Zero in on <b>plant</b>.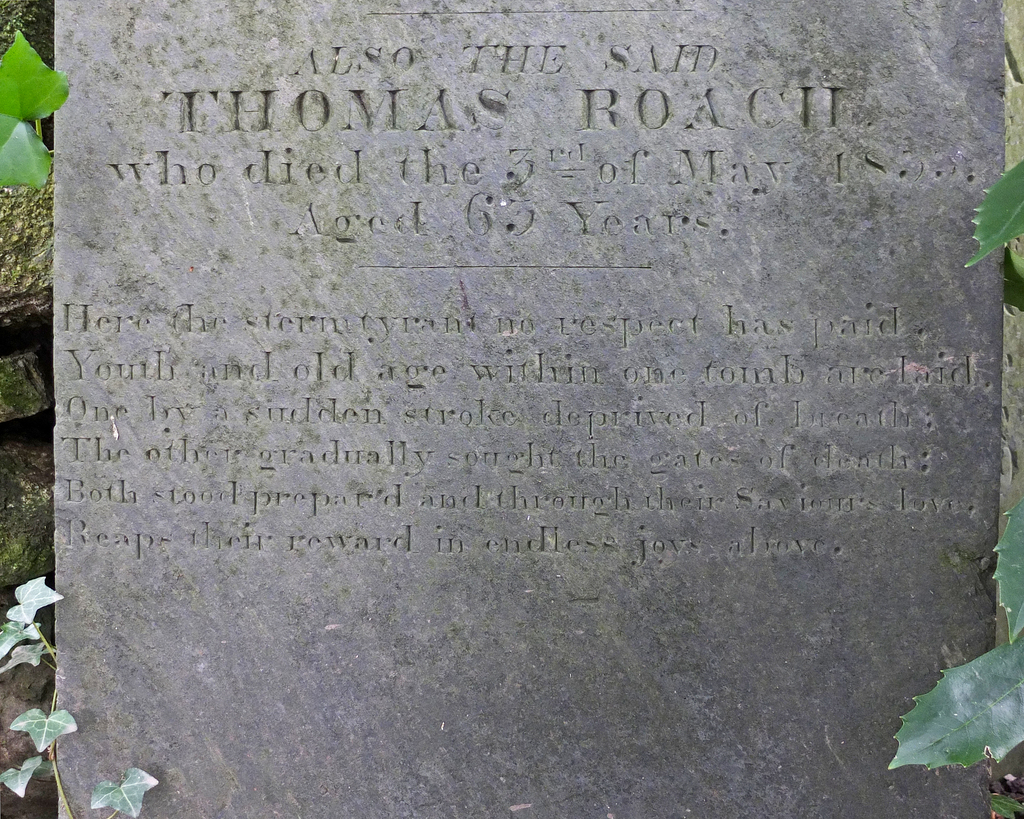
Zeroed in: Rect(990, 495, 1023, 643).
